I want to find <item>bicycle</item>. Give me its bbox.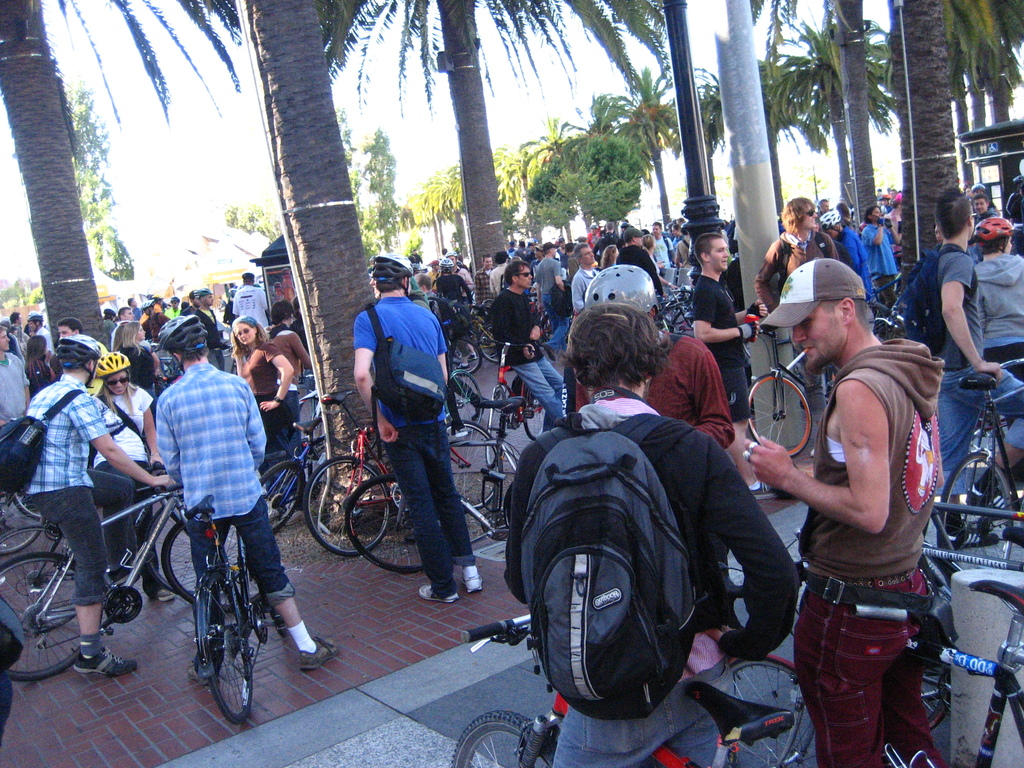
x1=730 y1=646 x2=817 y2=767.
